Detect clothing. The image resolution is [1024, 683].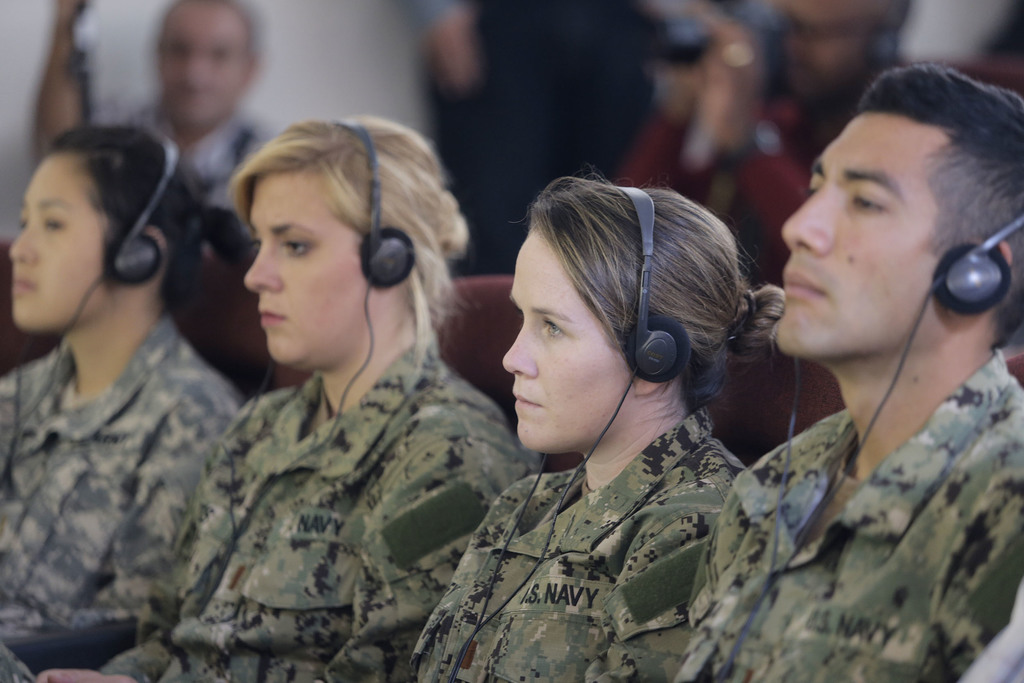
left=0, top=336, right=545, bottom=682.
